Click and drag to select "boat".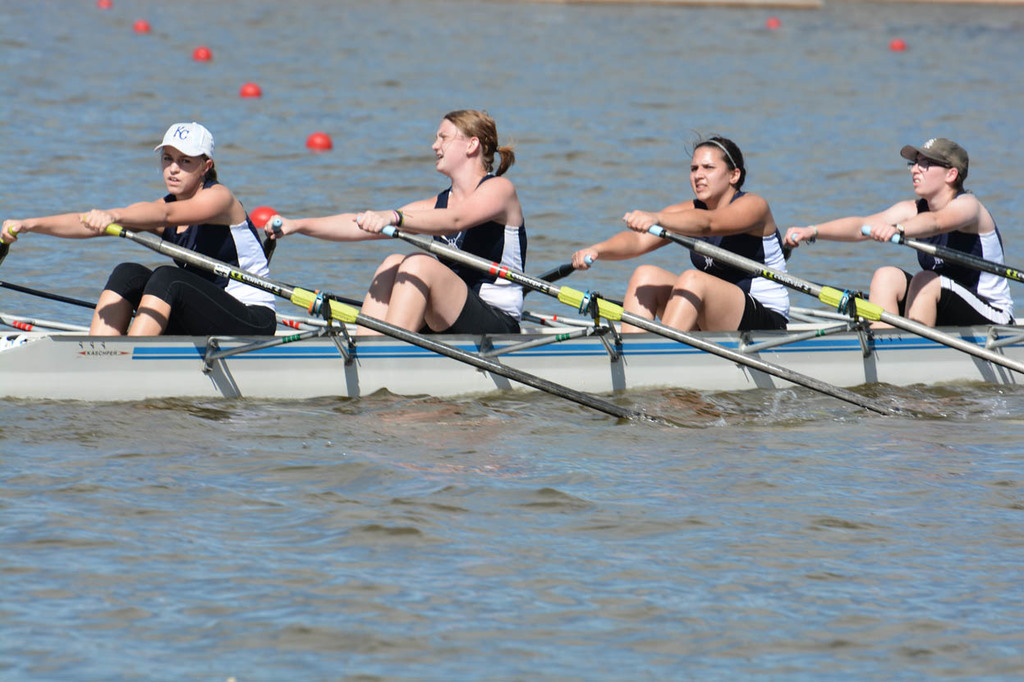
Selection: [x1=0, y1=311, x2=1022, y2=396].
